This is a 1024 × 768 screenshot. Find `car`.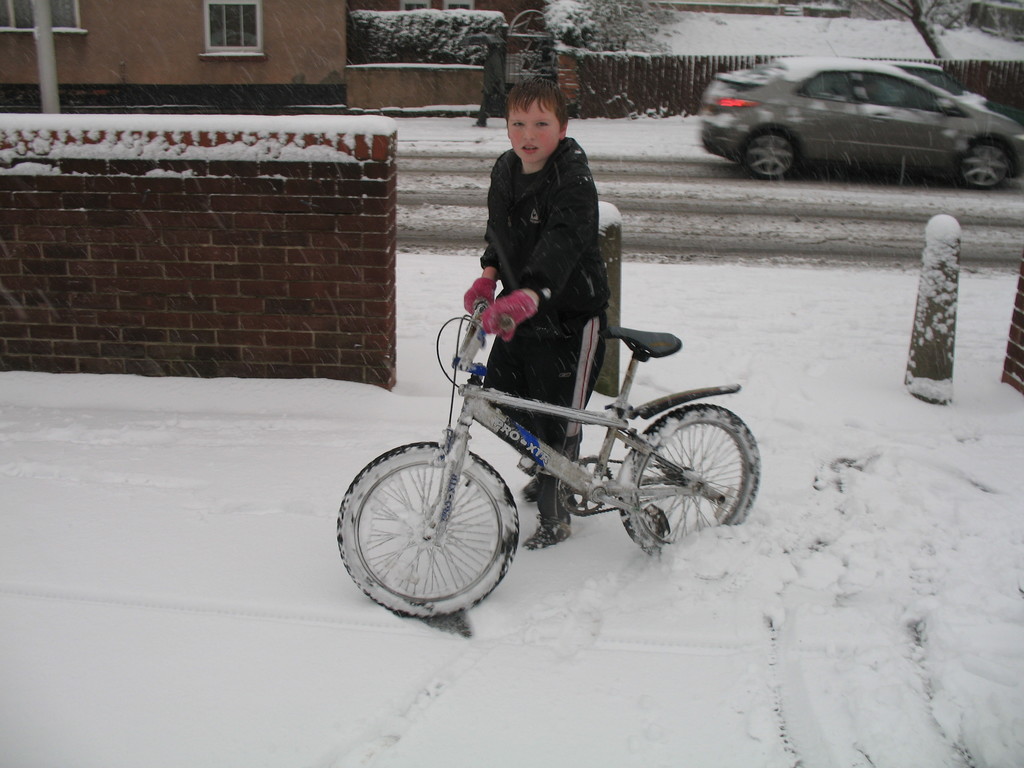
Bounding box: left=690, top=38, right=1023, bottom=193.
